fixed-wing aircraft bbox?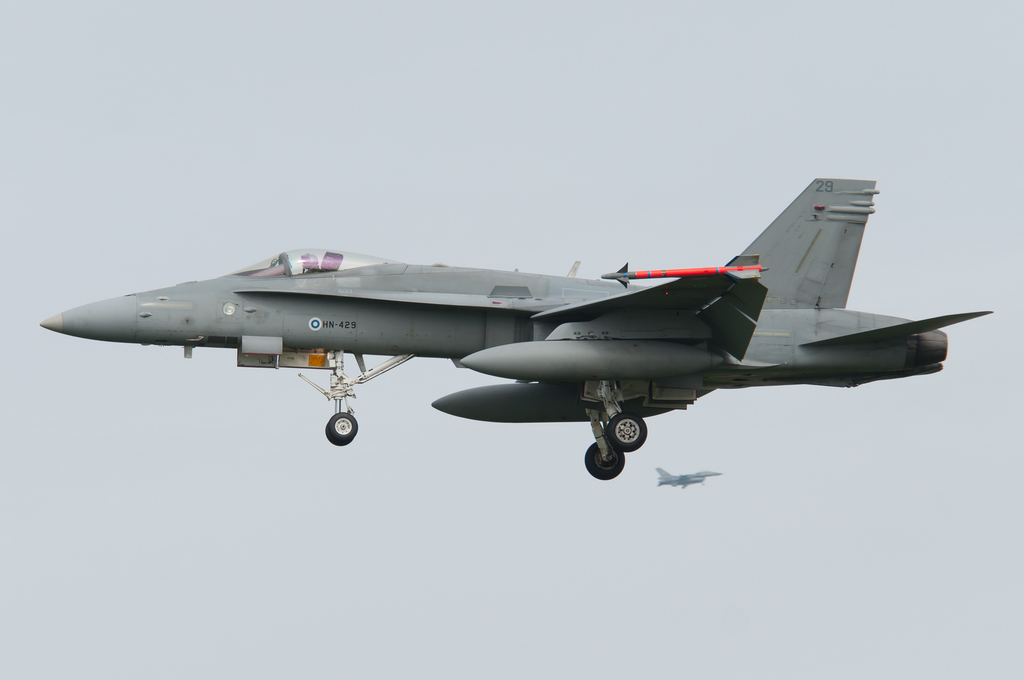
(657,465,722,492)
